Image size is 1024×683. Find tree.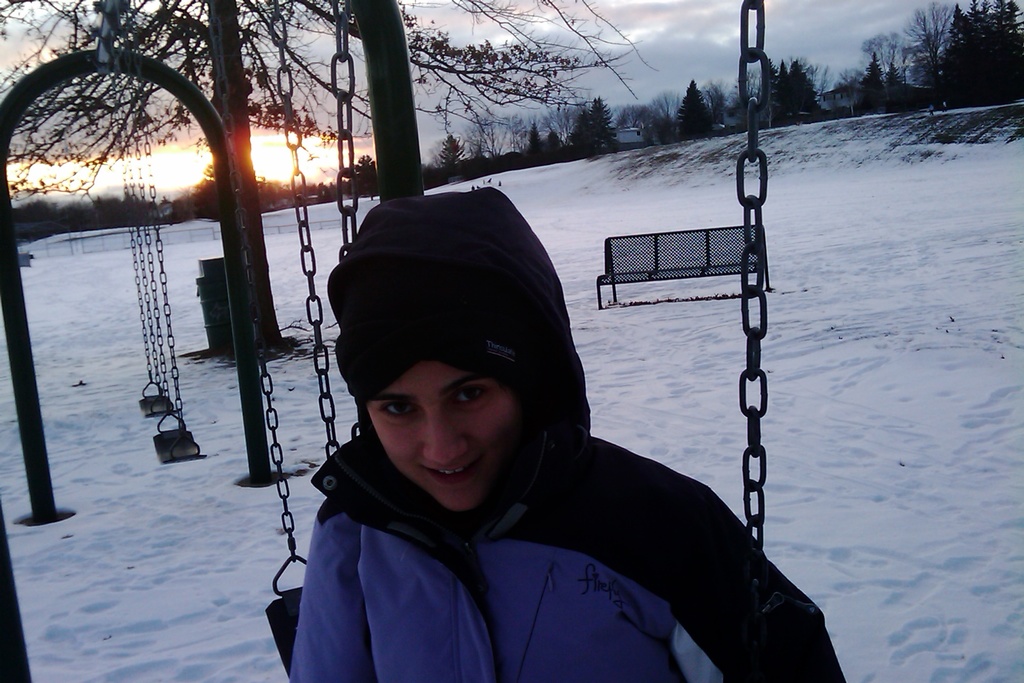
{"x1": 332, "y1": 151, "x2": 392, "y2": 195}.
